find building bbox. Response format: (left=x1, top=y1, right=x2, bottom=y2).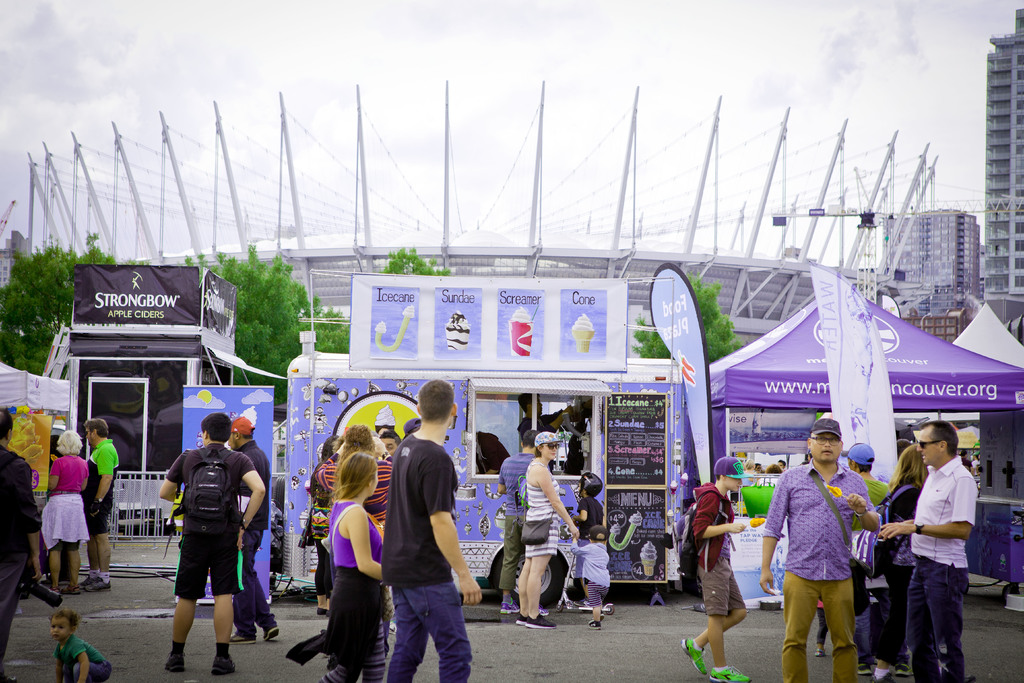
(left=977, top=8, right=1023, bottom=305).
